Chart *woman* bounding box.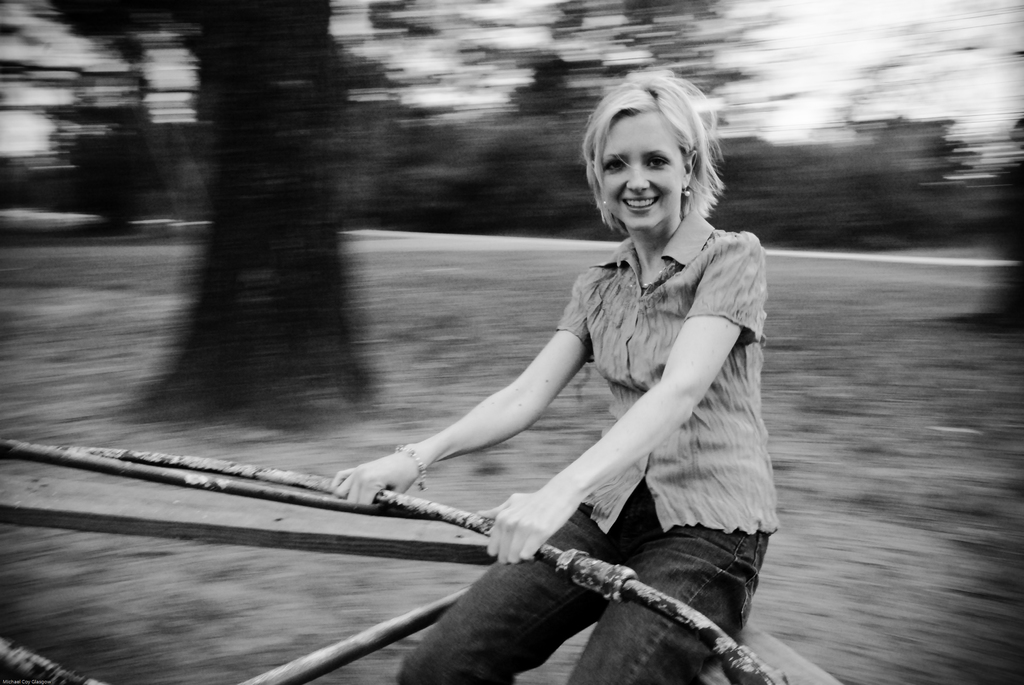
Charted: box(486, 58, 776, 684).
